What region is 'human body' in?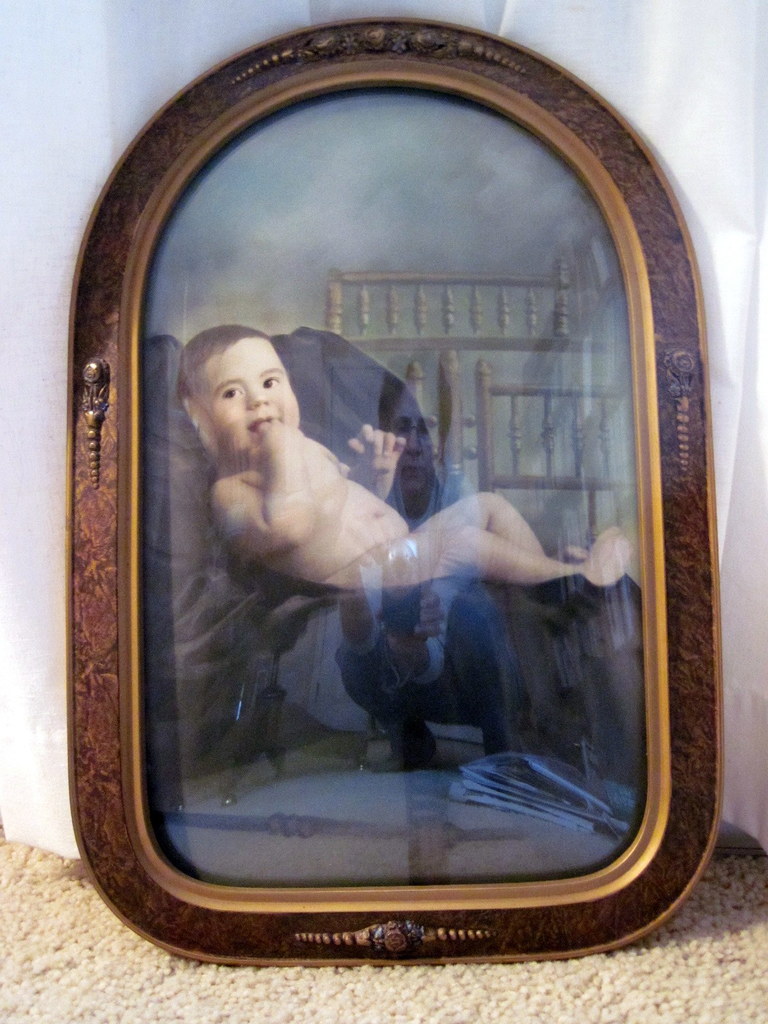
172:316:631:580.
